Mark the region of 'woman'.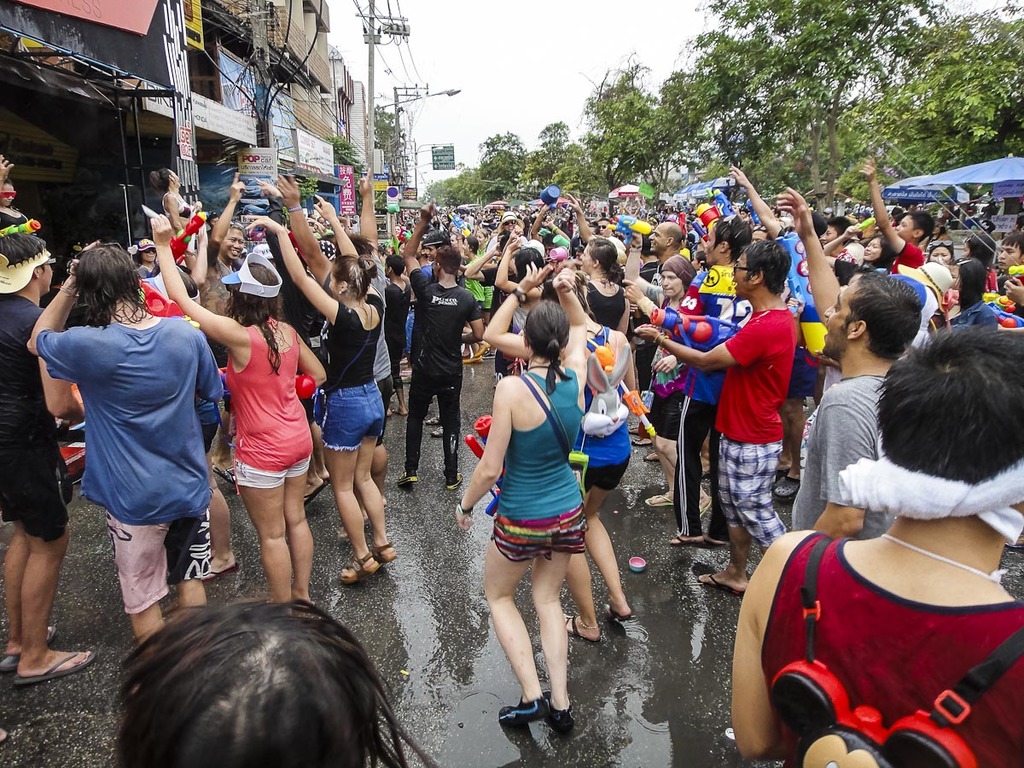
Region: rect(237, 217, 399, 582).
